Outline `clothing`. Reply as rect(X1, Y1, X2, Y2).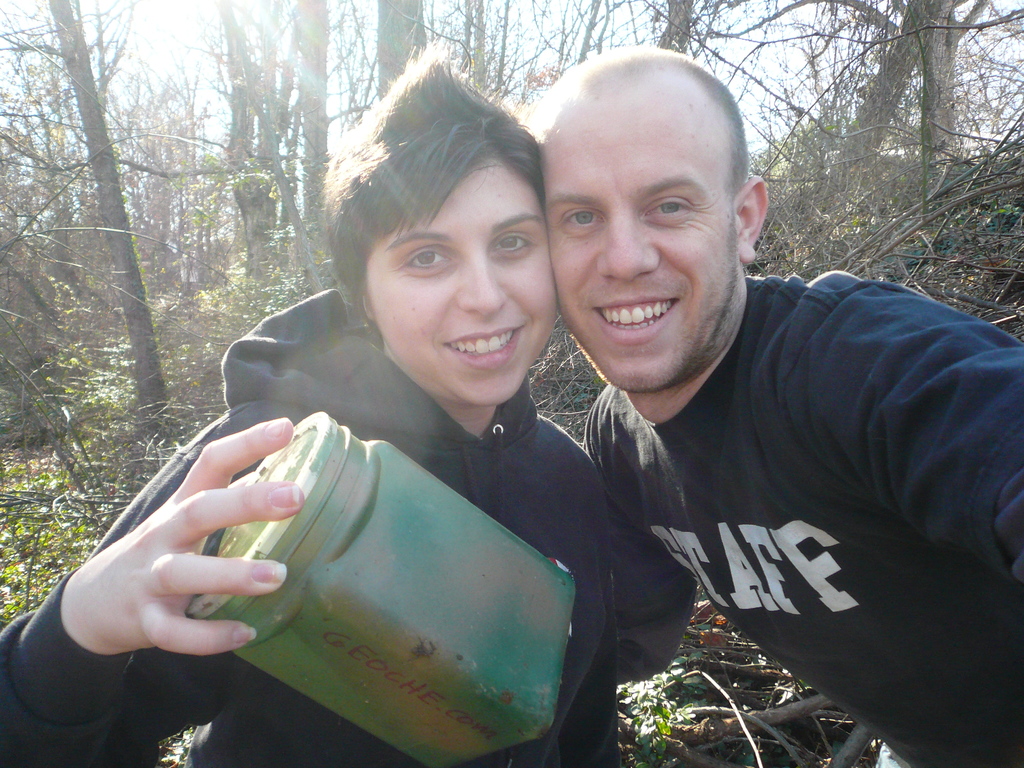
rect(0, 287, 611, 765).
